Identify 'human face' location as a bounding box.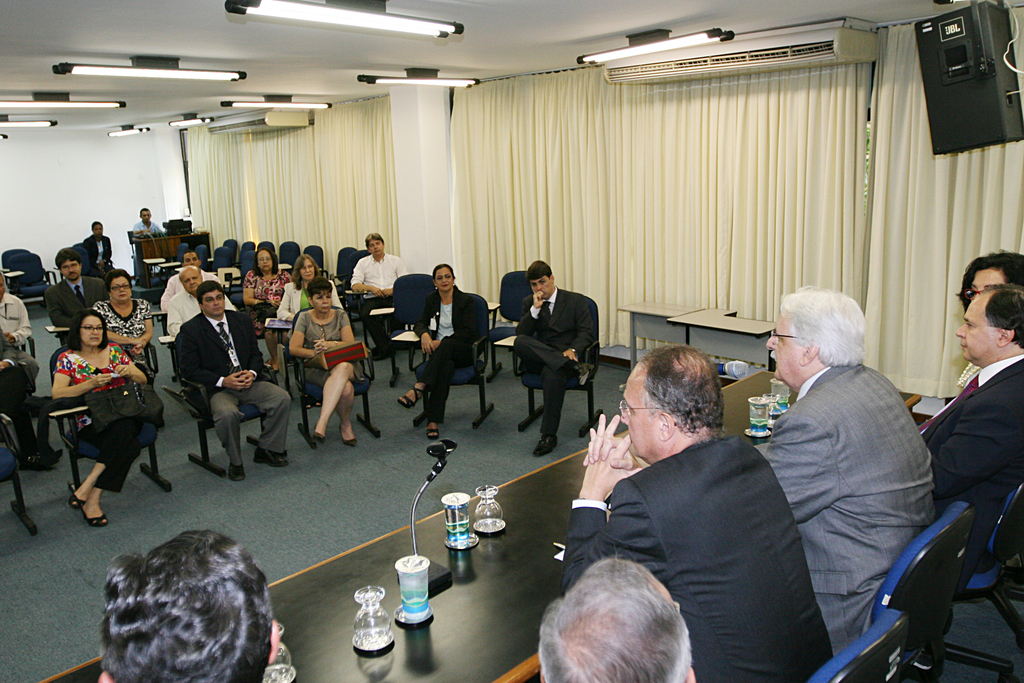
box=[317, 289, 333, 314].
